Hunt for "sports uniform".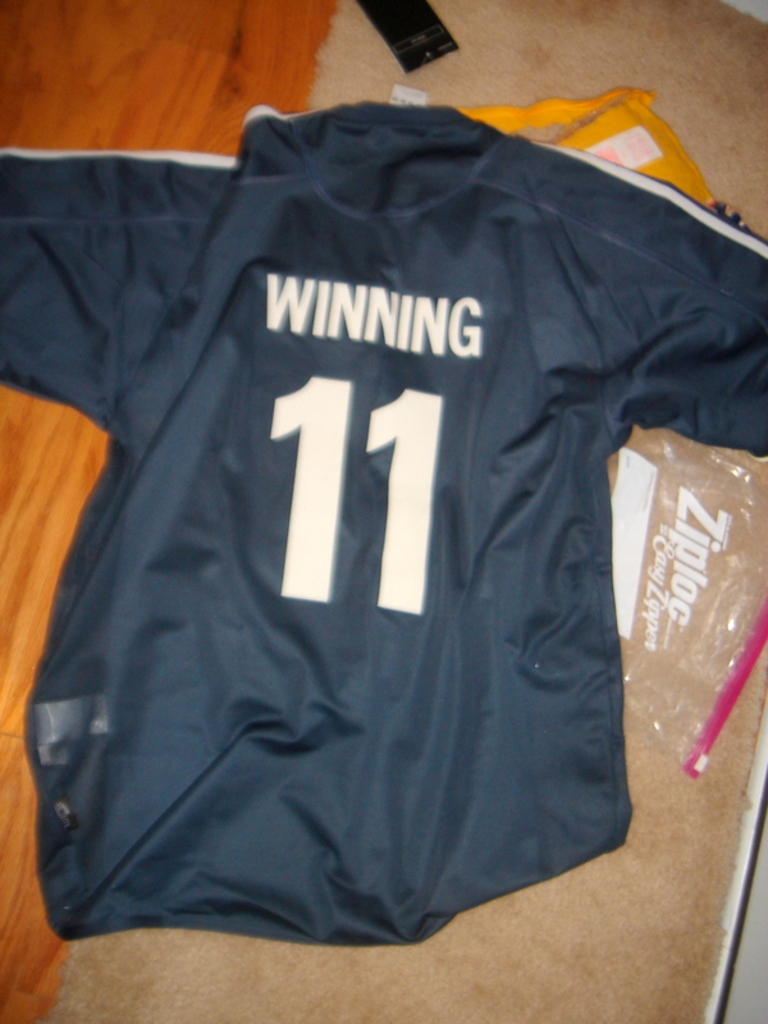
Hunted down at l=0, t=86, r=767, b=946.
